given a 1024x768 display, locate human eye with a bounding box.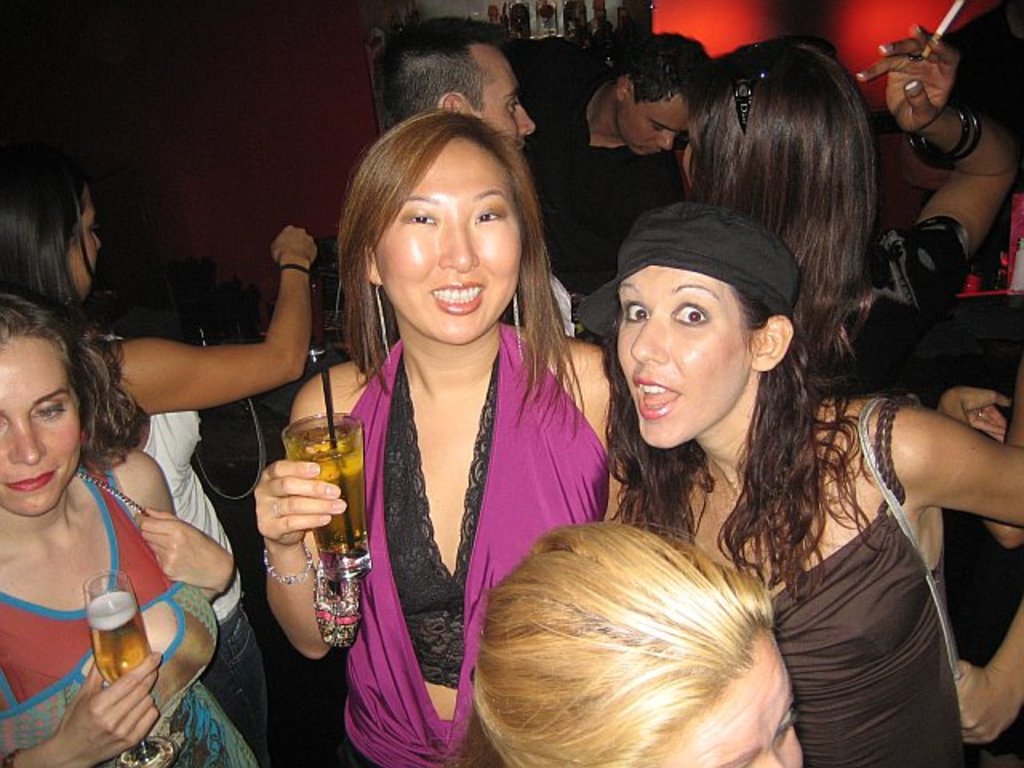
Located: Rect(614, 296, 651, 323).
